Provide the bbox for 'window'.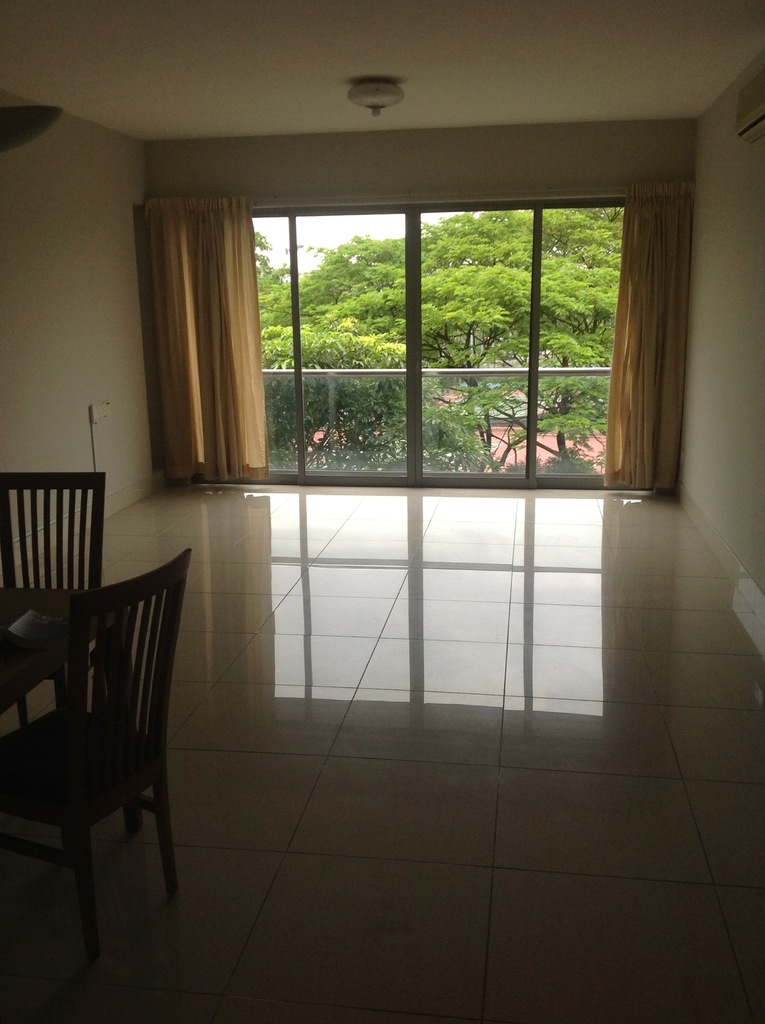
Rect(252, 194, 624, 477).
